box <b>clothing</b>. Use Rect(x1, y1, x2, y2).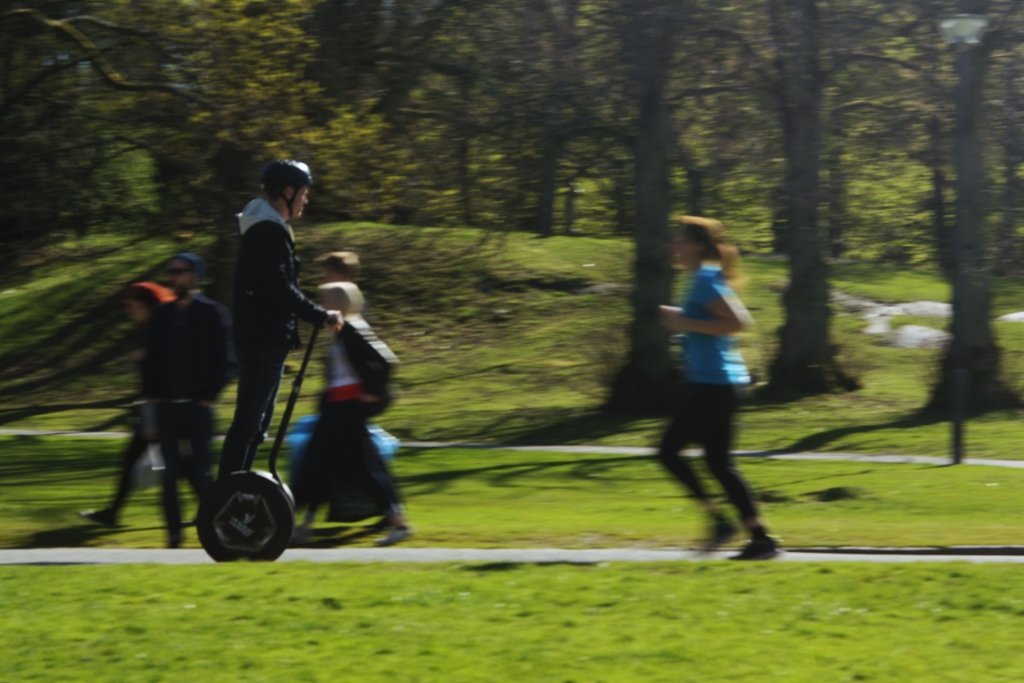
Rect(136, 293, 236, 543).
